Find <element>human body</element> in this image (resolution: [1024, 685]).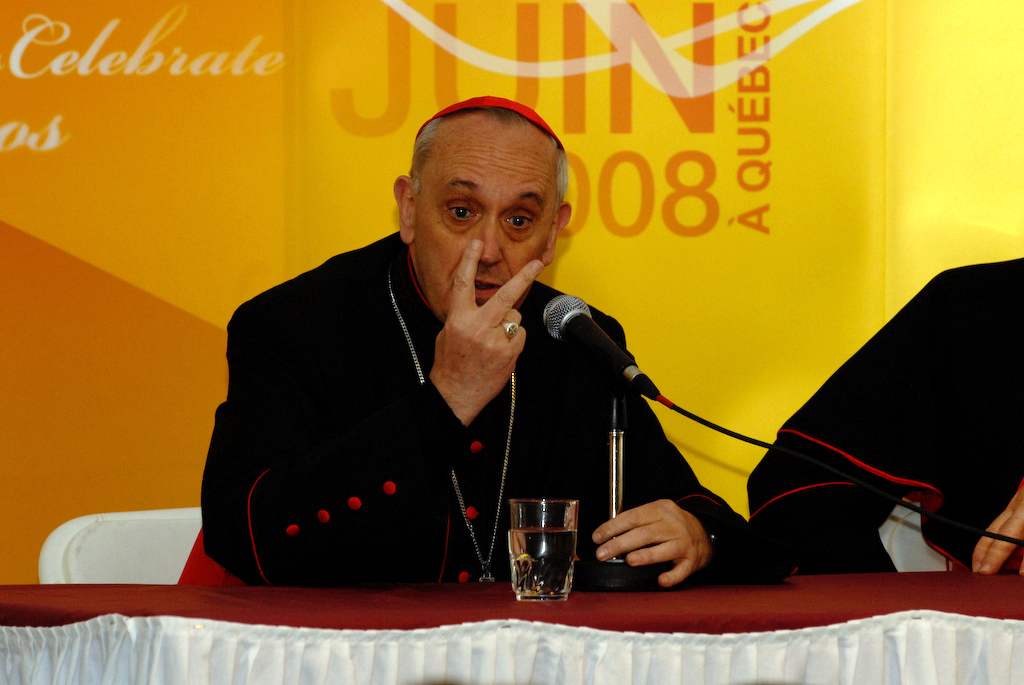
bbox=(743, 252, 1023, 571).
